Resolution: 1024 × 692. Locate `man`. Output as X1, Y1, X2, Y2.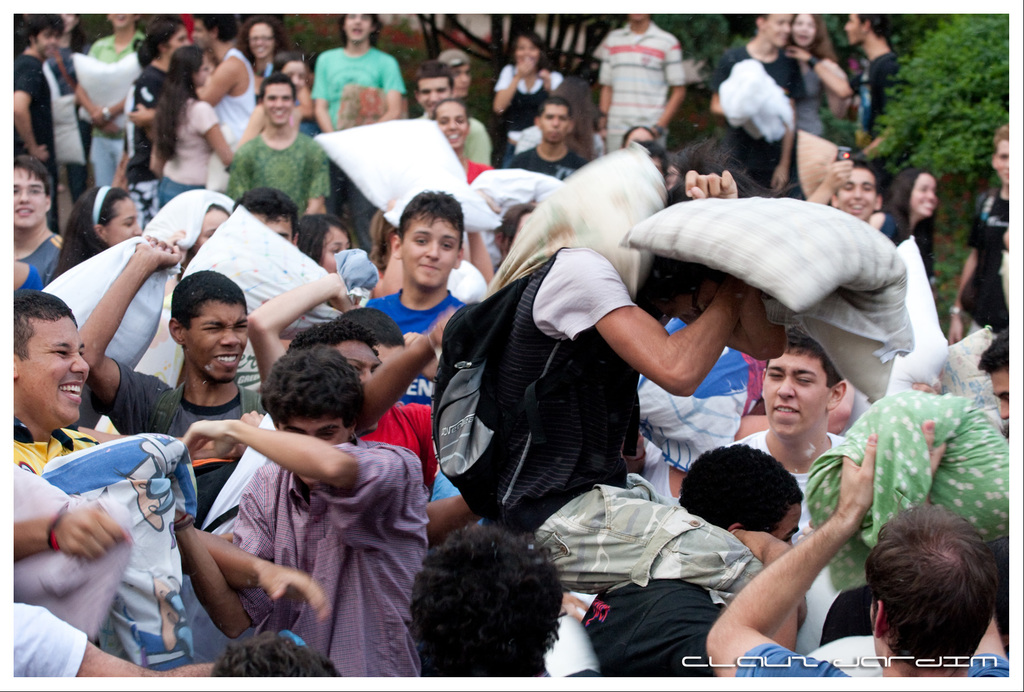
704, 415, 1020, 686.
